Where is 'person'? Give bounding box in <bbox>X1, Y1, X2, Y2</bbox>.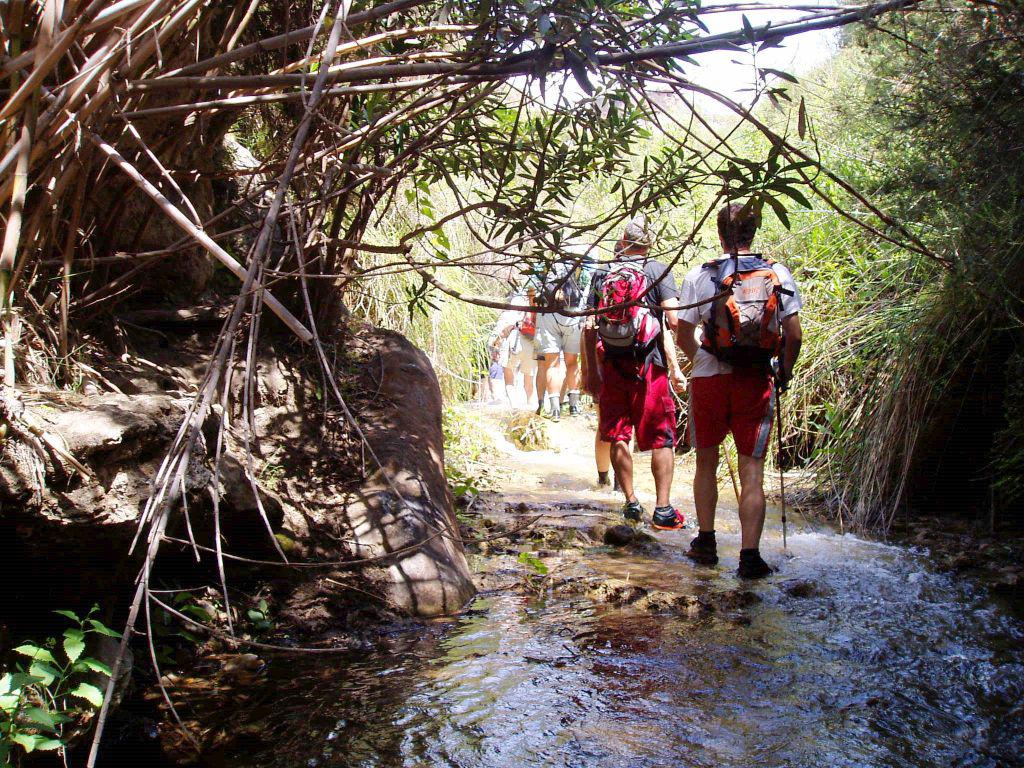
<bbox>585, 217, 680, 516</bbox>.
